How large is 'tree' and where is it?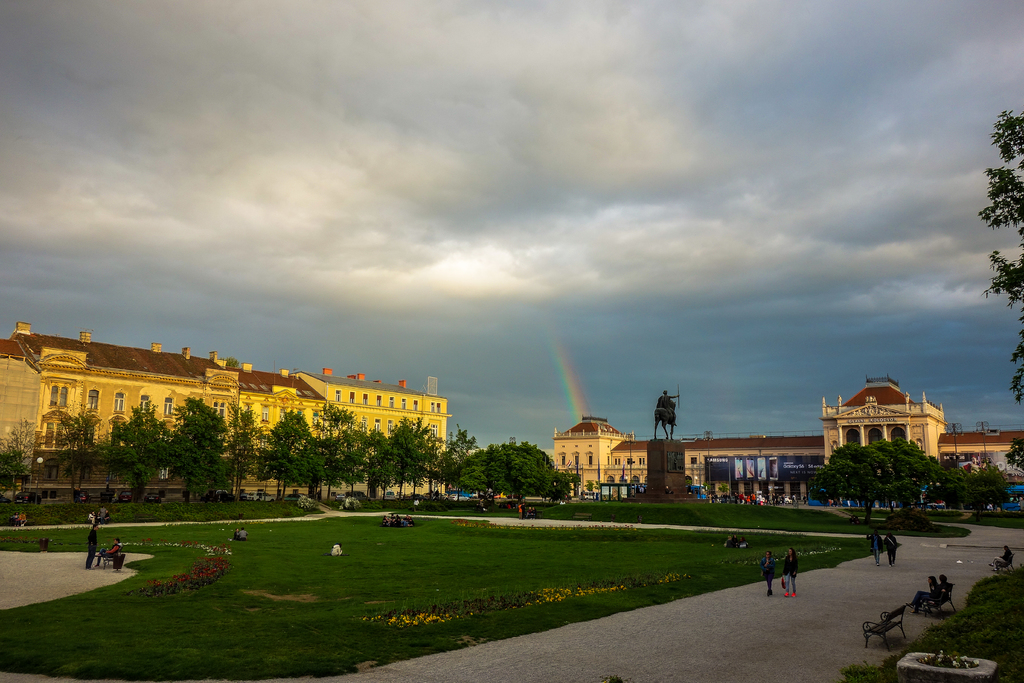
Bounding box: 831:444:884:509.
